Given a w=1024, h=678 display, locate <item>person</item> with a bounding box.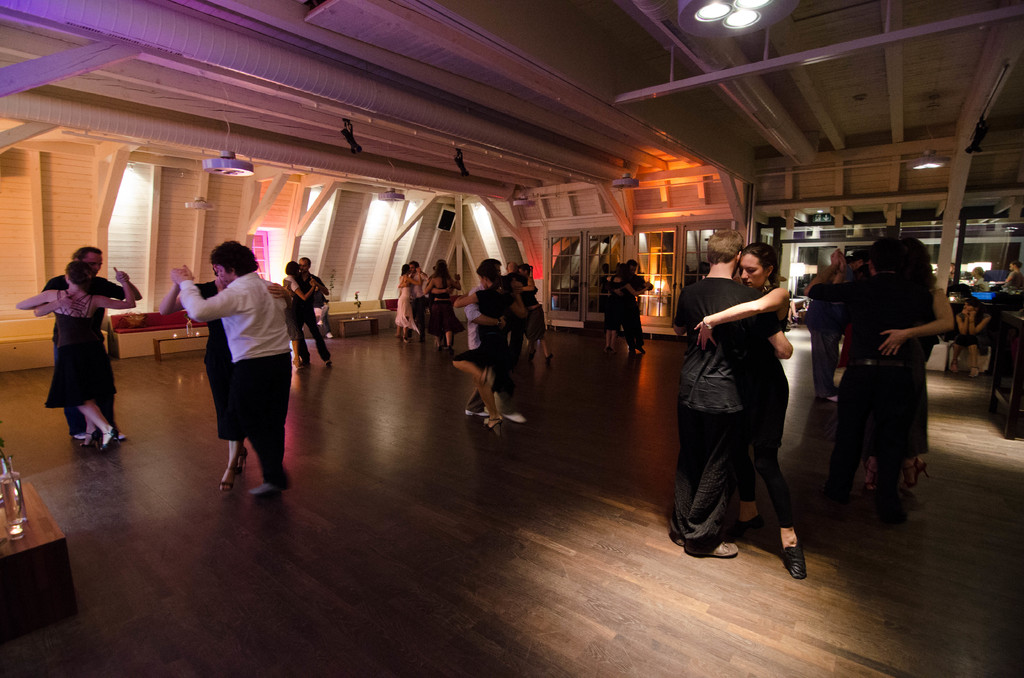
Located: 499/261/513/278.
